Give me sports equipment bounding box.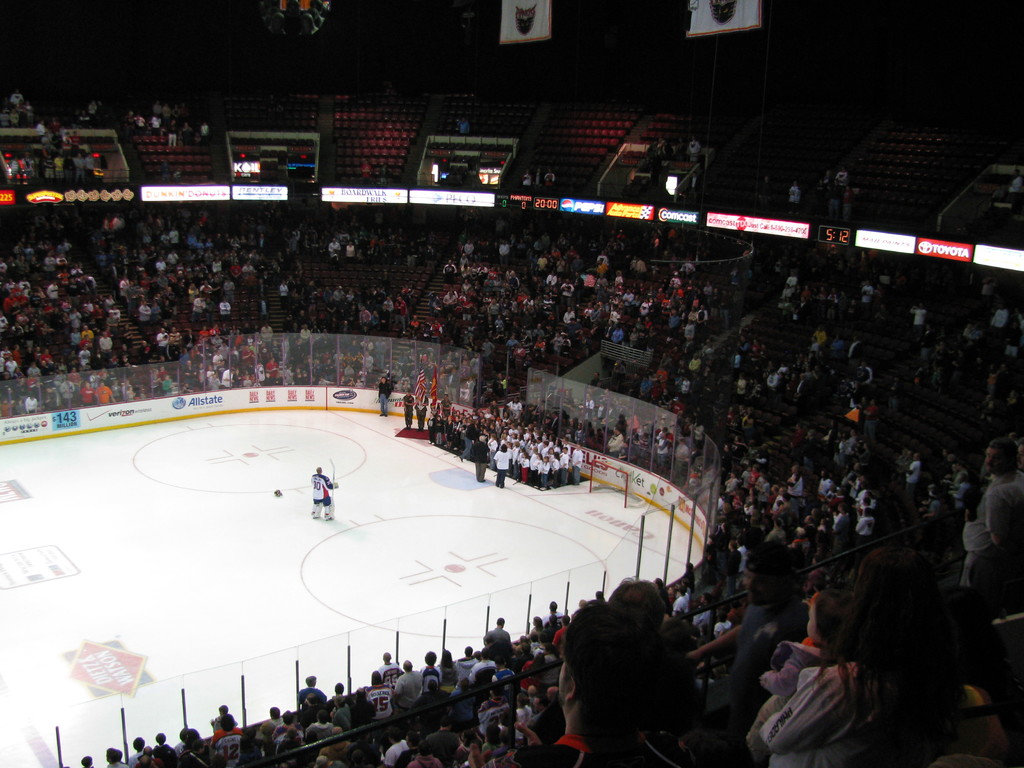
bbox=[312, 472, 334, 500].
